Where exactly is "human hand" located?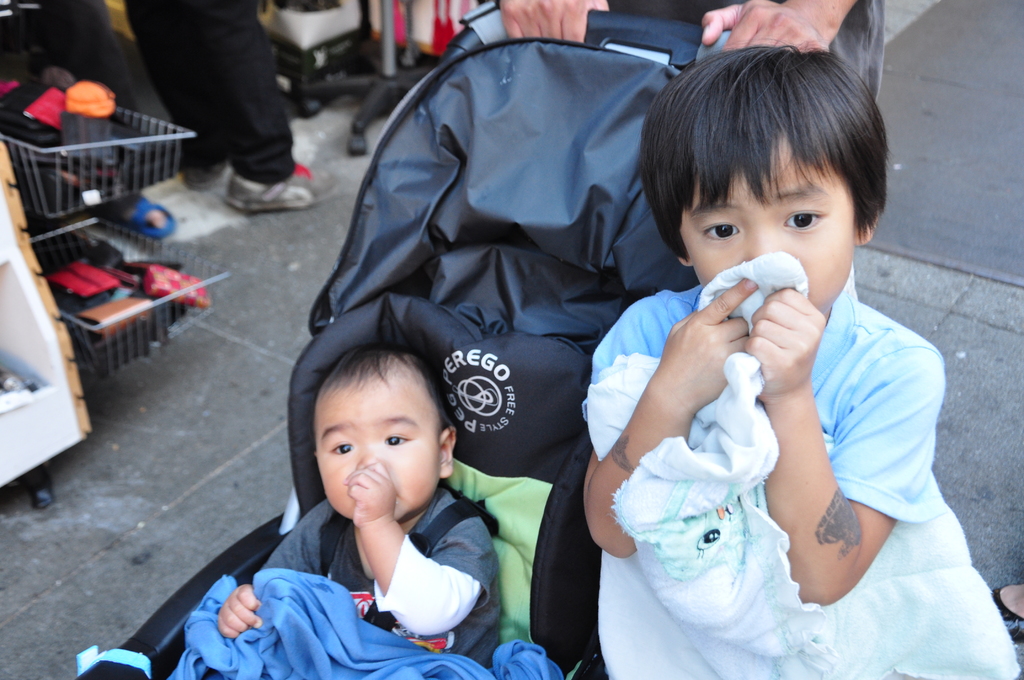
Its bounding box is {"left": 650, "top": 277, "right": 765, "bottom": 411}.
